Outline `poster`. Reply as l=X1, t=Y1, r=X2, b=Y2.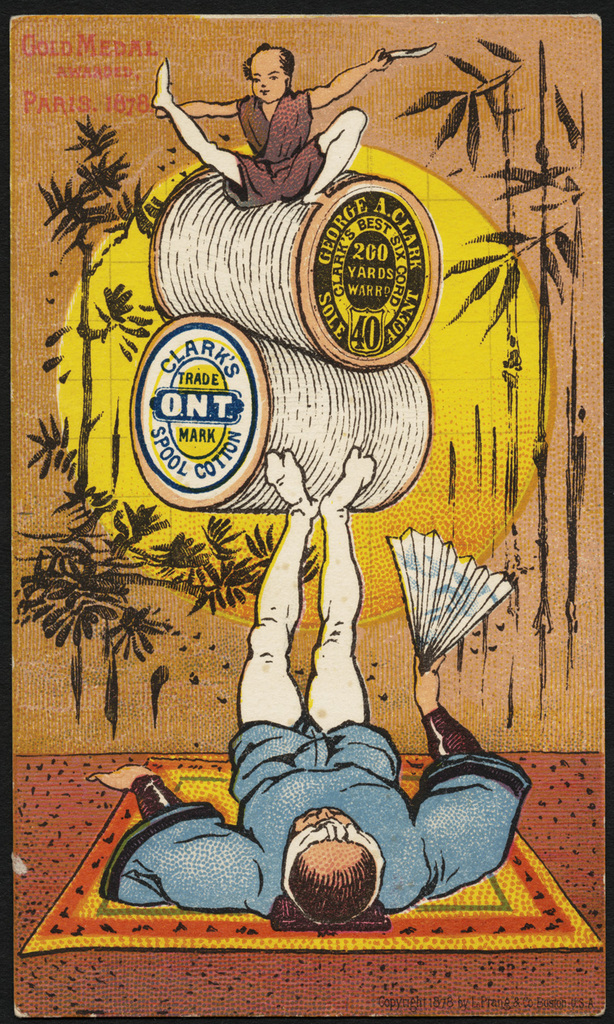
l=1, t=0, r=613, b=1023.
